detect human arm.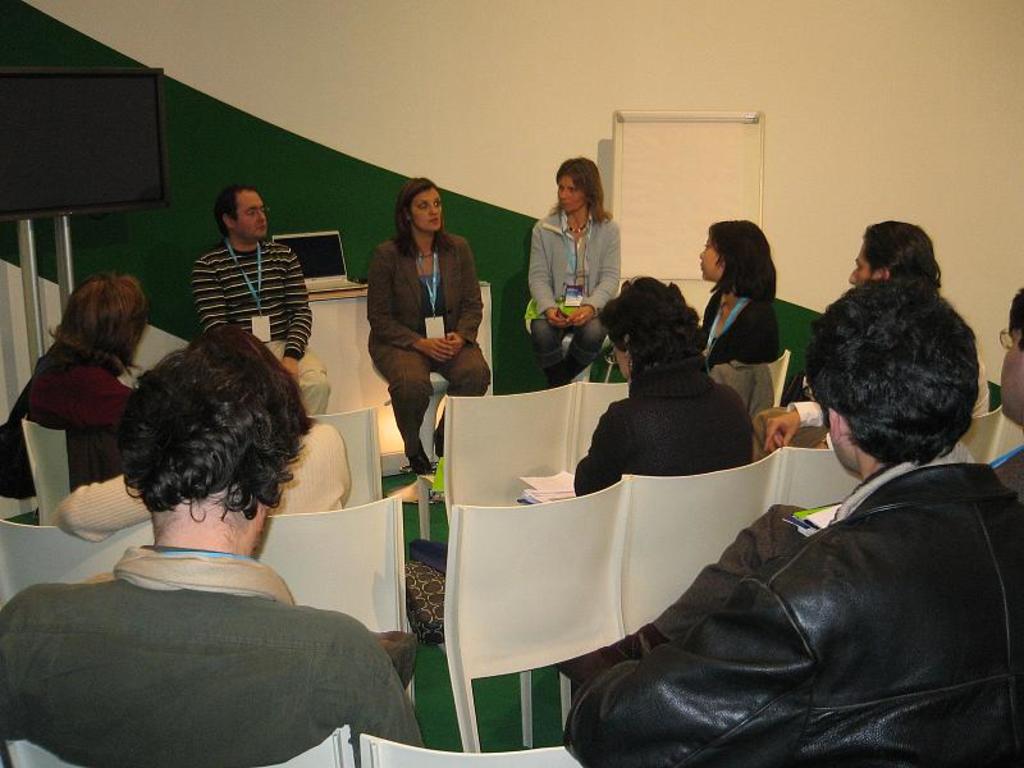
Detected at bbox(91, 379, 125, 453).
